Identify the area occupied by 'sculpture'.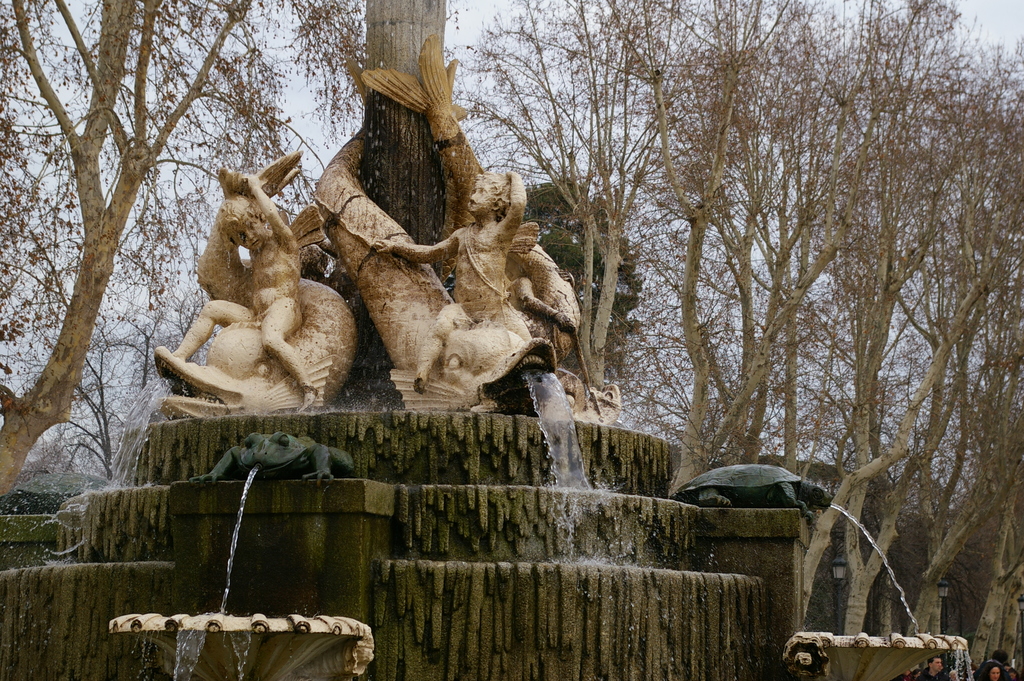
Area: select_region(187, 425, 358, 493).
